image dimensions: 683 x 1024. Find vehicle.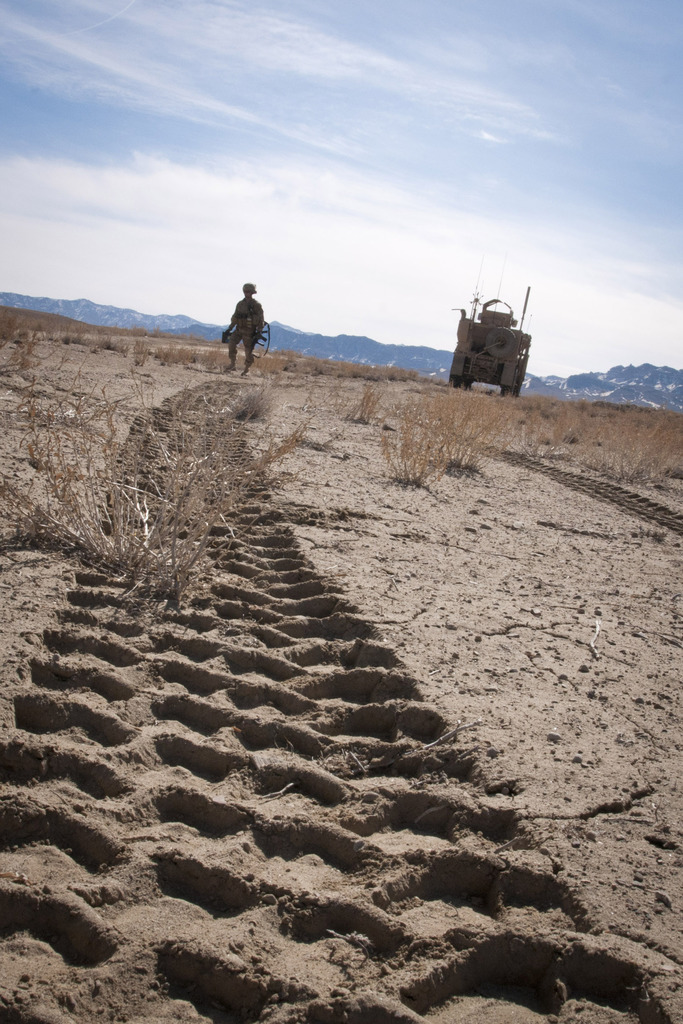
(445,269,539,383).
